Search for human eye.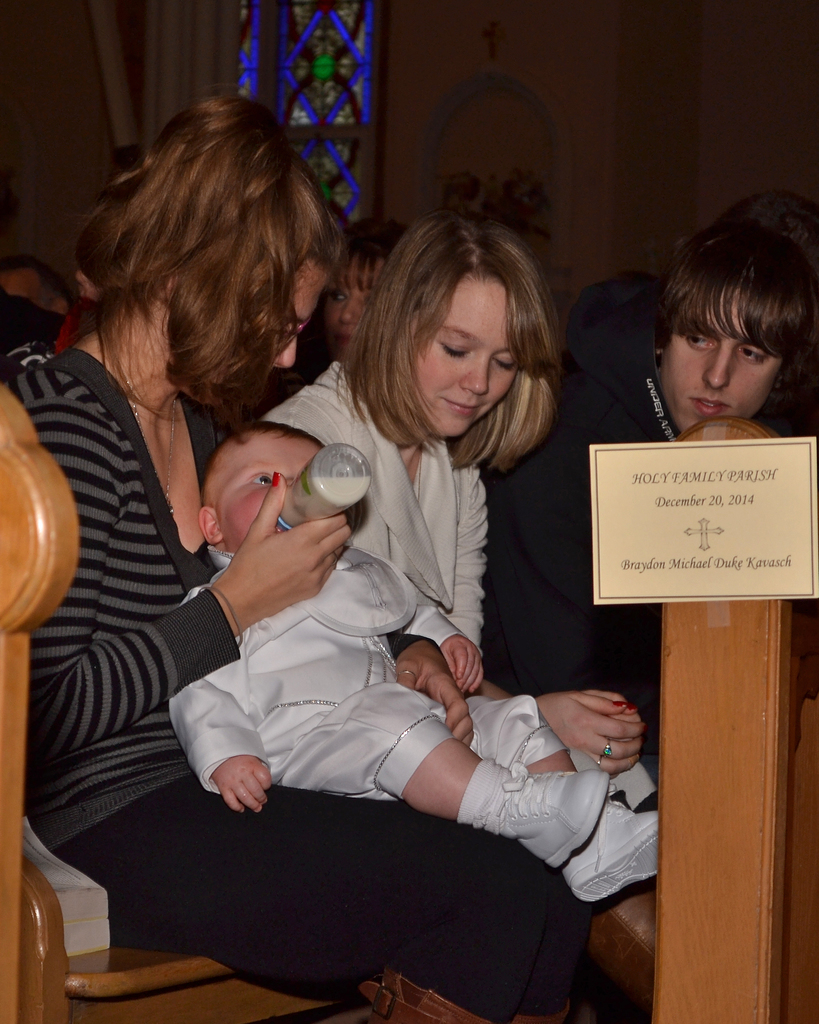
Found at crop(678, 330, 720, 356).
